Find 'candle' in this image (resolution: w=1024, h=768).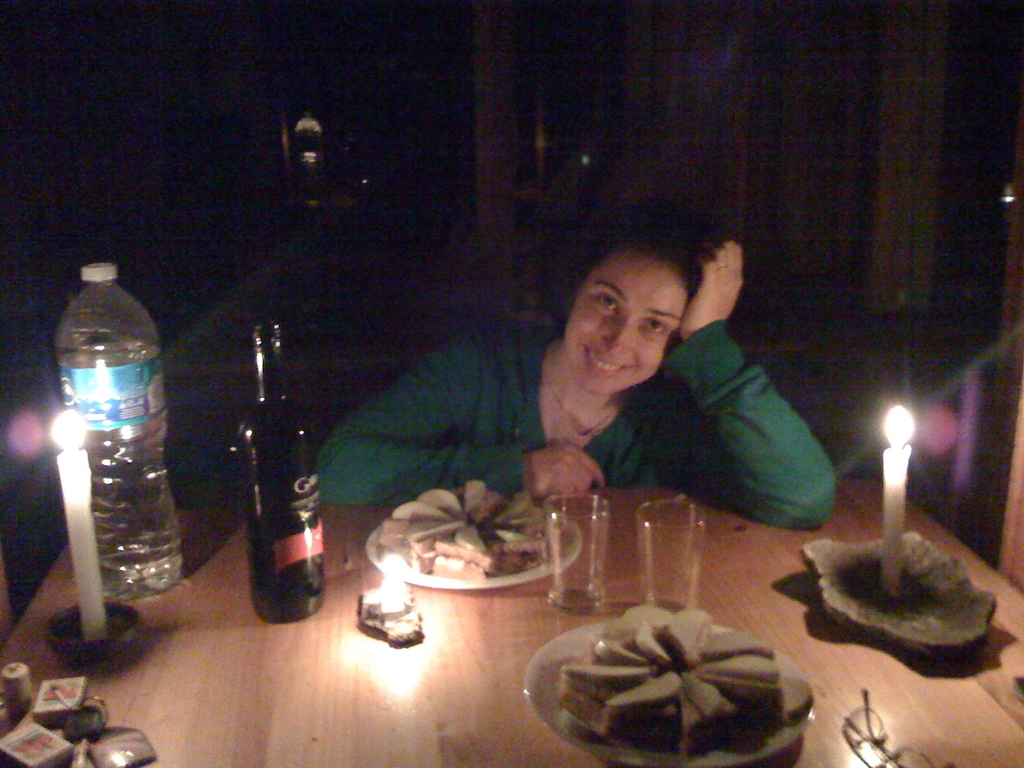
{"left": 55, "top": 408, "right": 106, "bottom": 641}.
